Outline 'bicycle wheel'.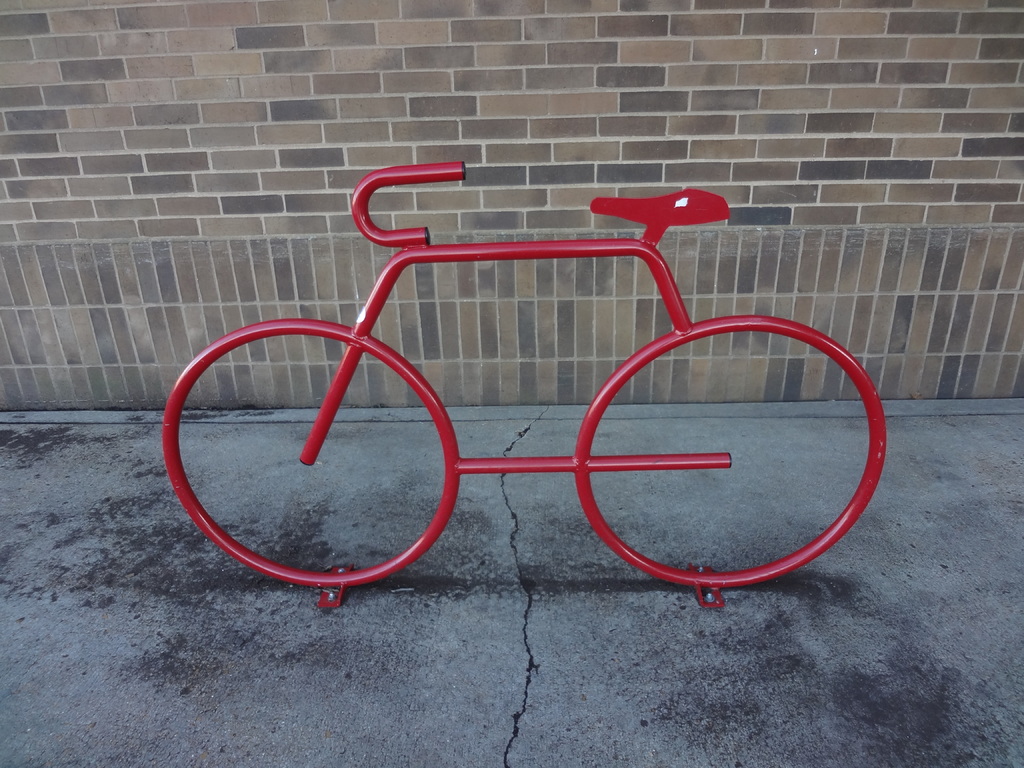
Outline: bbox=[164, 322, 460, 586].
